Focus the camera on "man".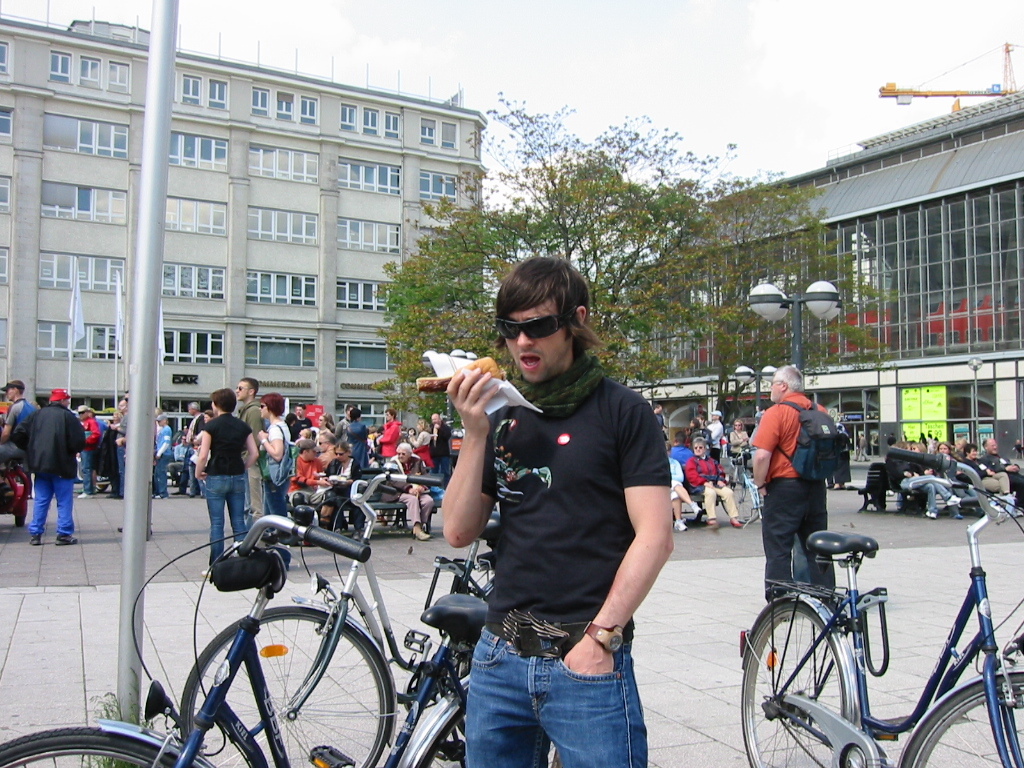
Focus region: Rect(385, 408, 400, 459).
